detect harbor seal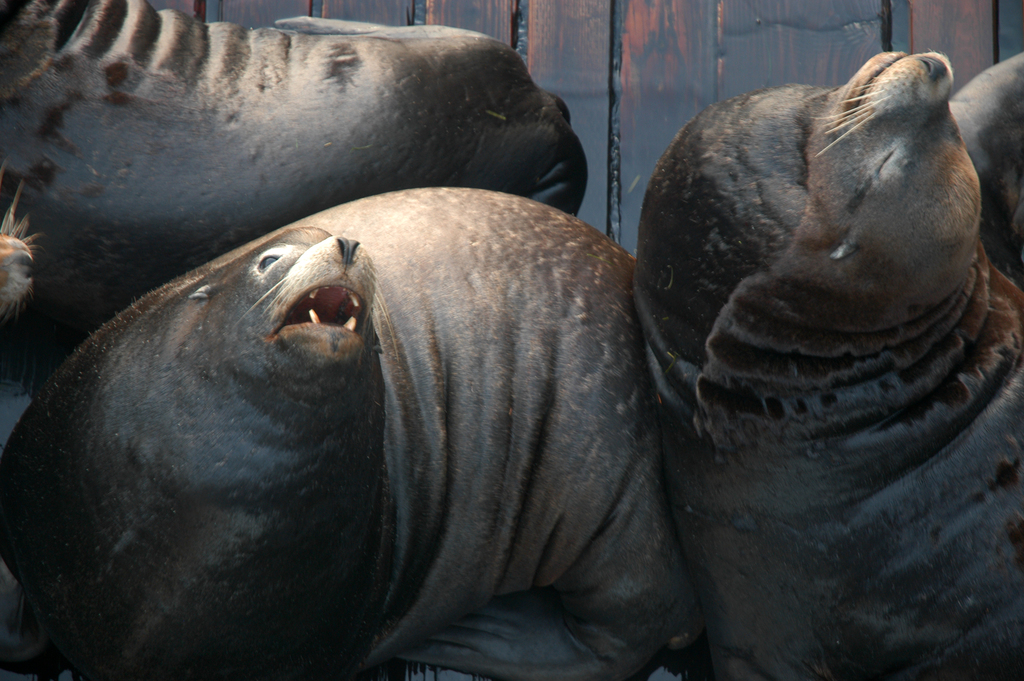
detection(959, 50, 1023, 281)
